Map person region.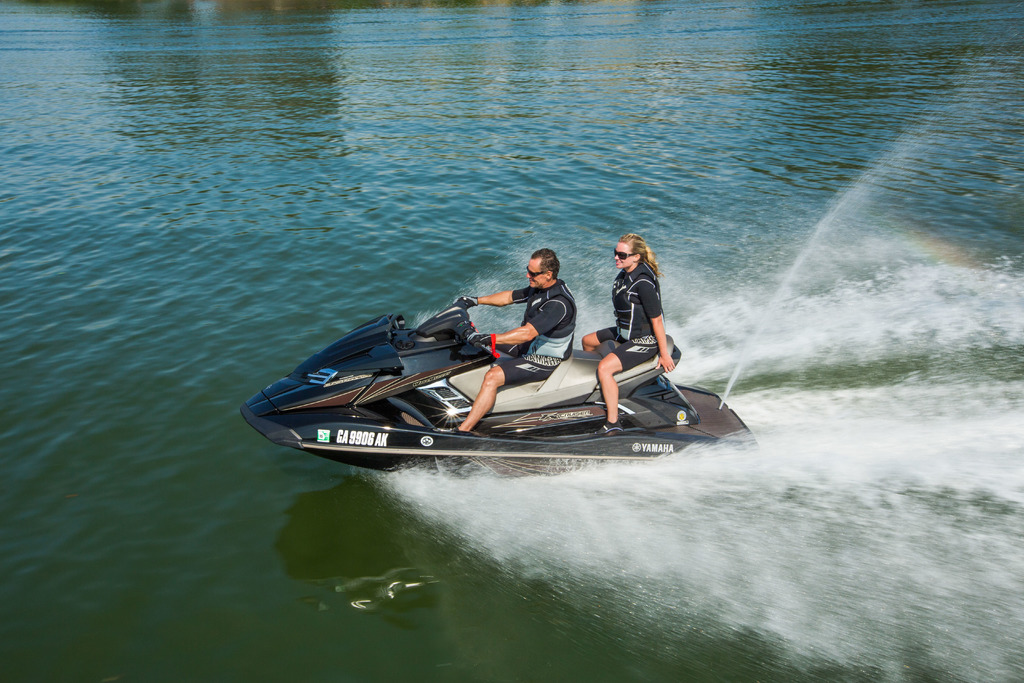
Mapped to select_region(459, 242, 582, 445).
